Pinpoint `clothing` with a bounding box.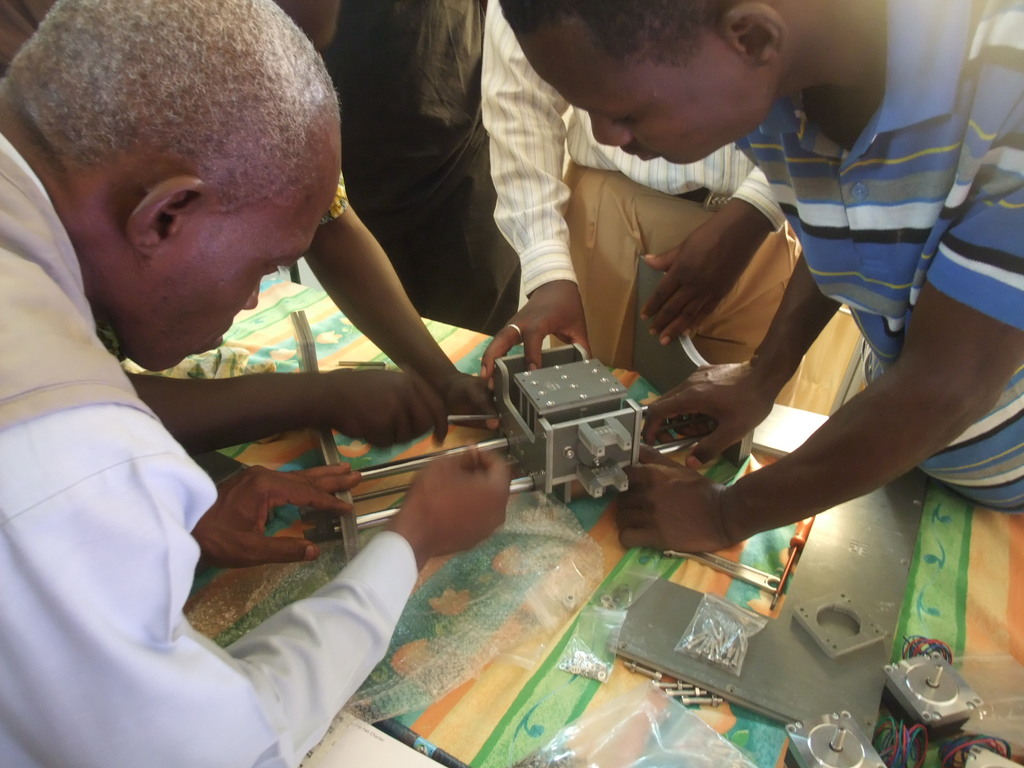
320/0/525/339.
